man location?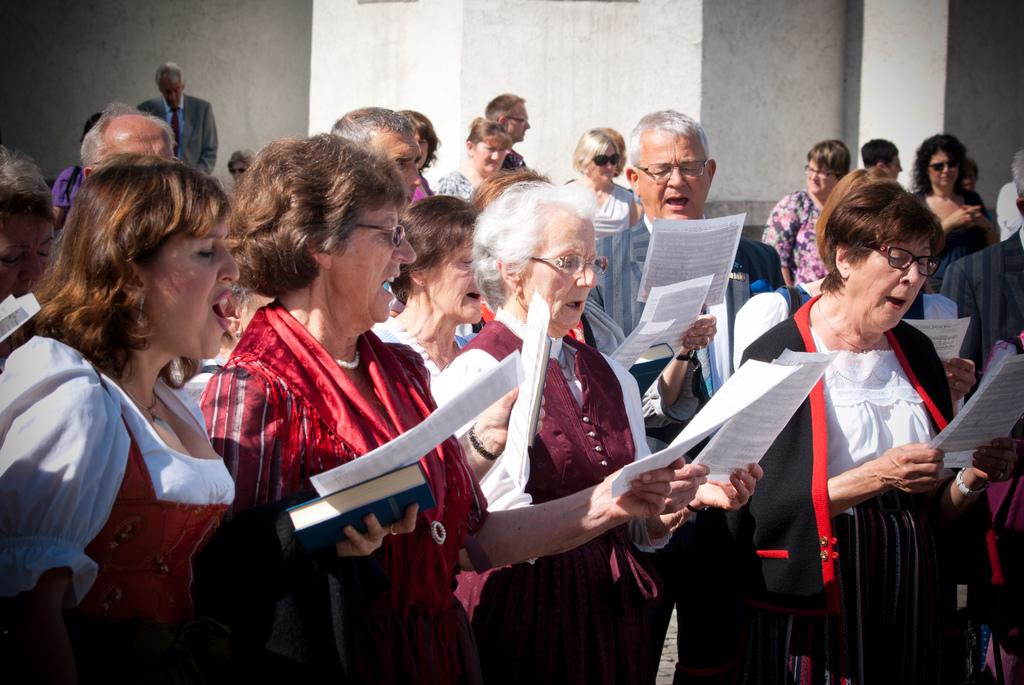
<region>587, 107, 788, 450</region>
